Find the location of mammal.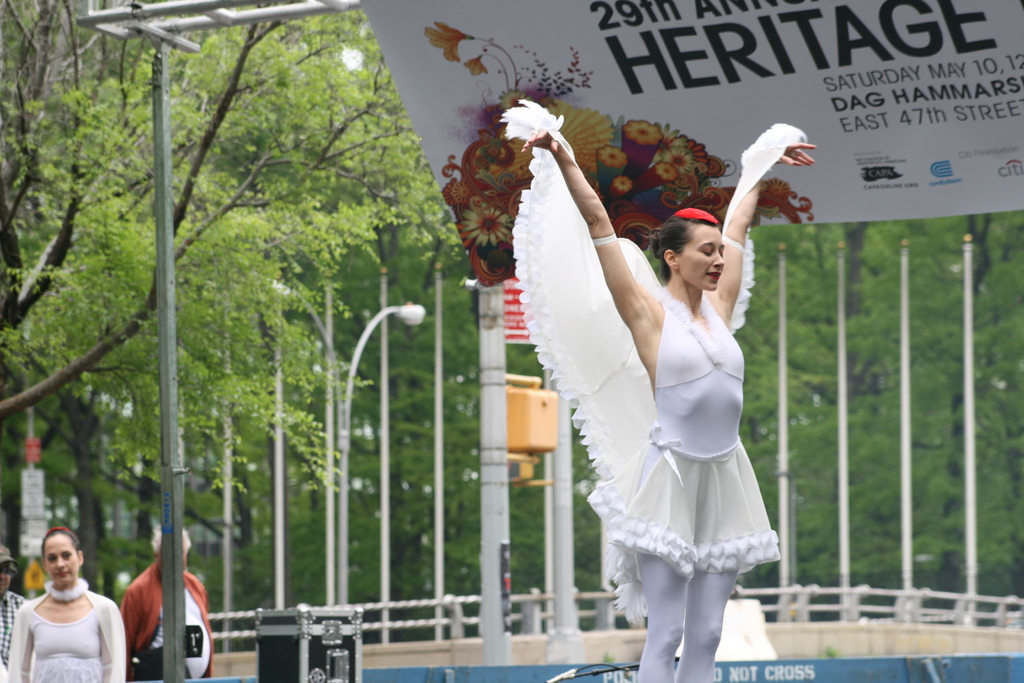
Location: region(8, 548, 114, 677).
